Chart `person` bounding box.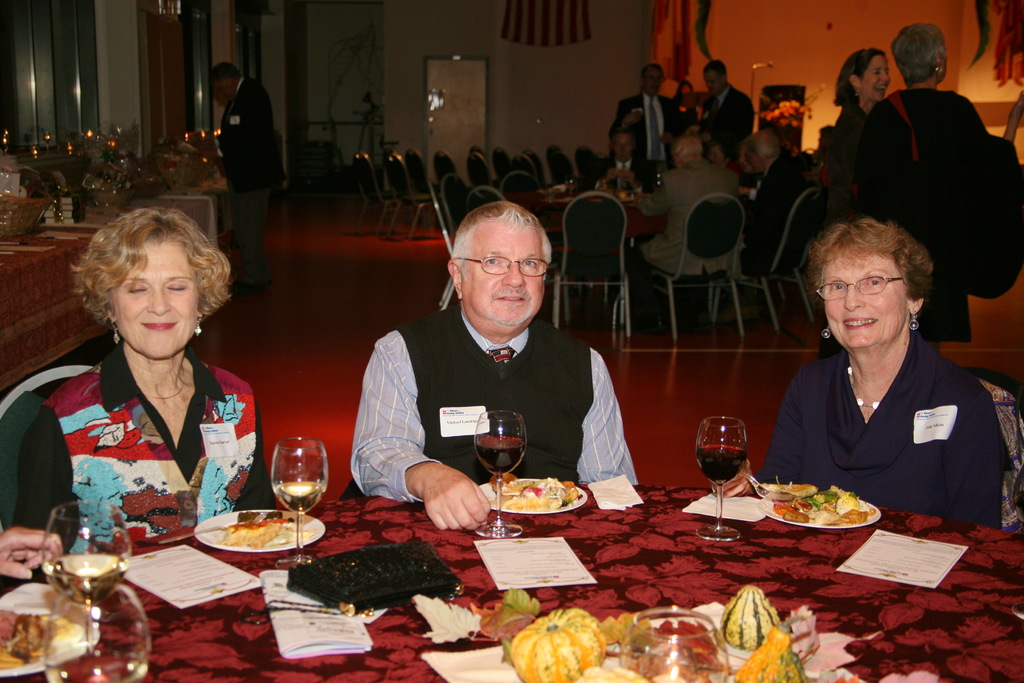
Charted: (x1=801, y1=48, x2=894, y2=176).
